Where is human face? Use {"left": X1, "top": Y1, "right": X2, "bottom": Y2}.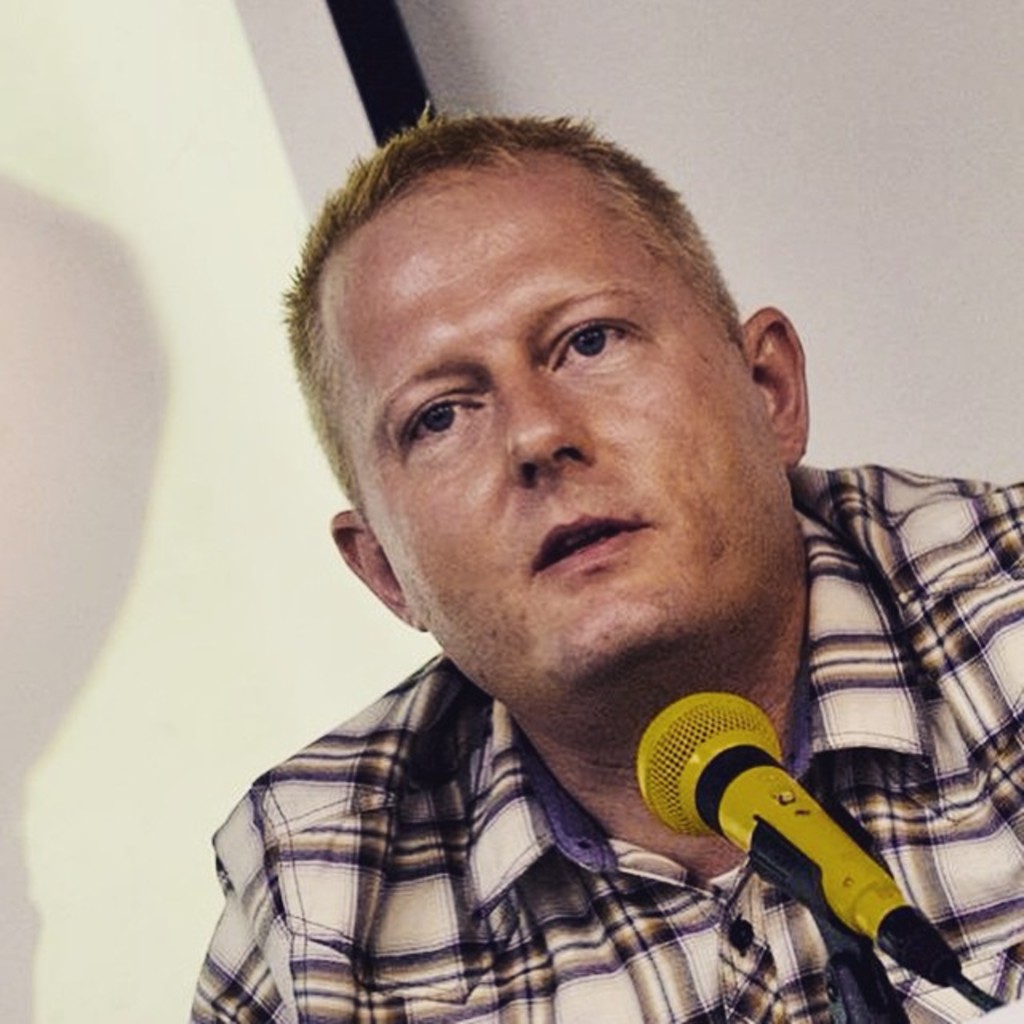
{"left": 312, "top": 152, "right": 792, "bottom": 730}.
